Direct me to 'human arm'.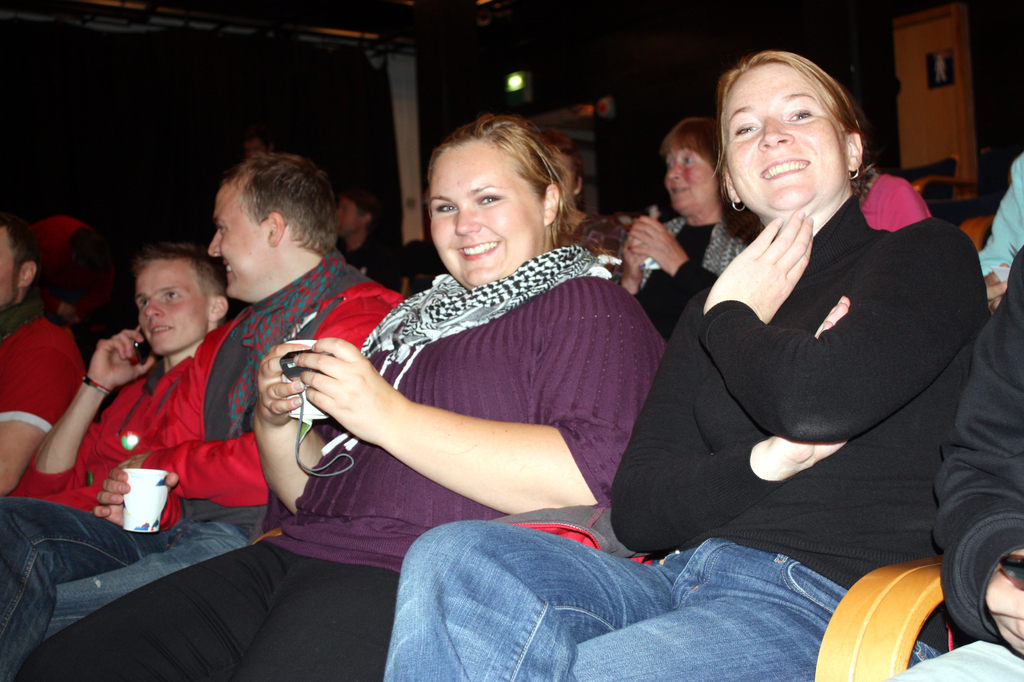
Direction: detection(0, 311, 84, 492).
